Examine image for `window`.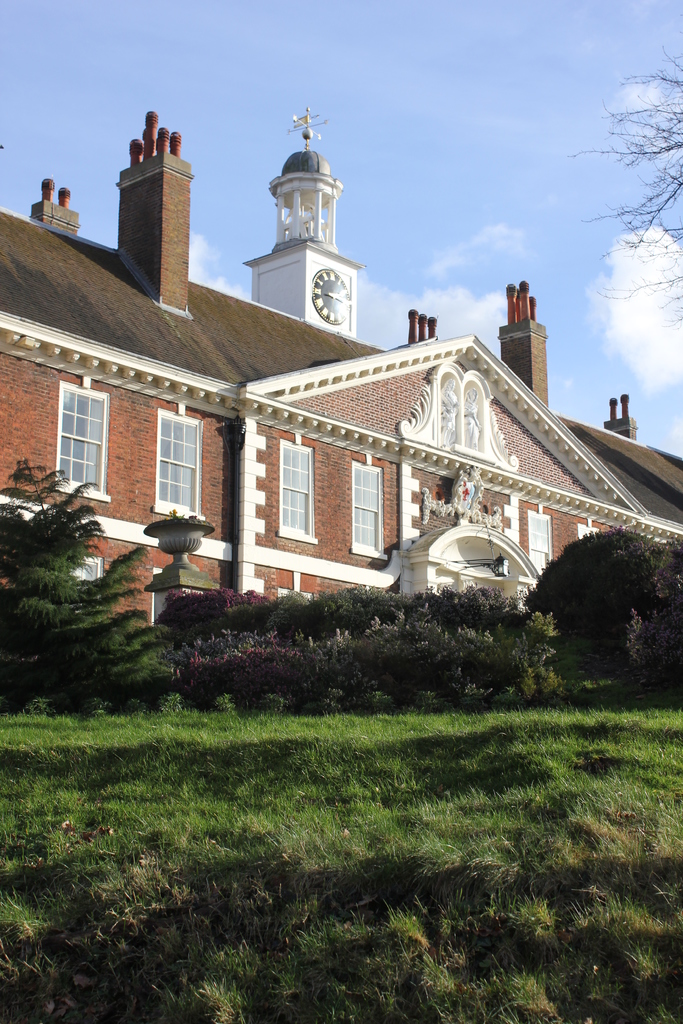
Examination result: 156,409,210,526.
